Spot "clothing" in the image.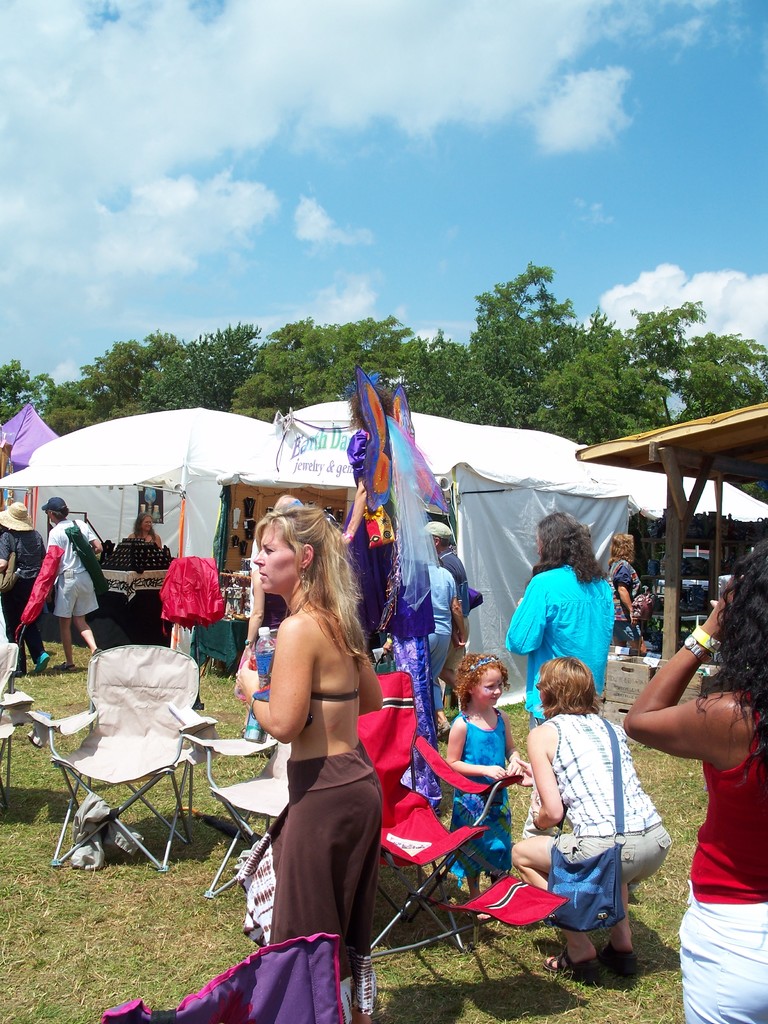
"clothing" found at <bbox>609, 557, 654, 657</bbox>.
